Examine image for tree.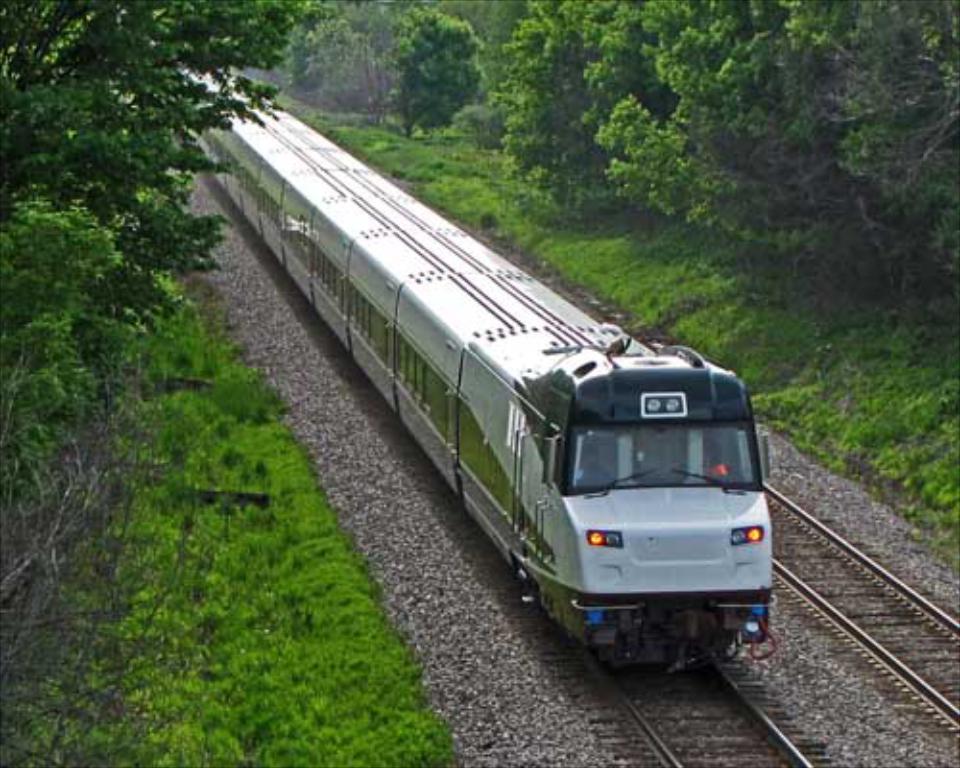
Examination result: <box>21,6,221,595</box>.
